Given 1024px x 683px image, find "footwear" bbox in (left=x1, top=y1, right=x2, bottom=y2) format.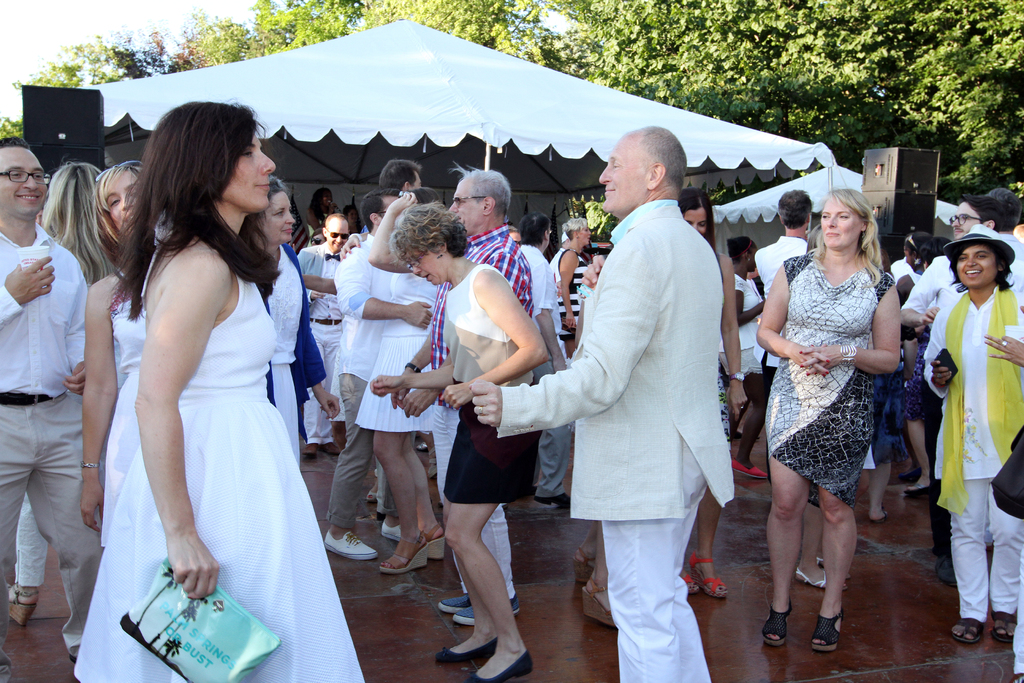
(left=764, top=603, right=794, bottom=650).
